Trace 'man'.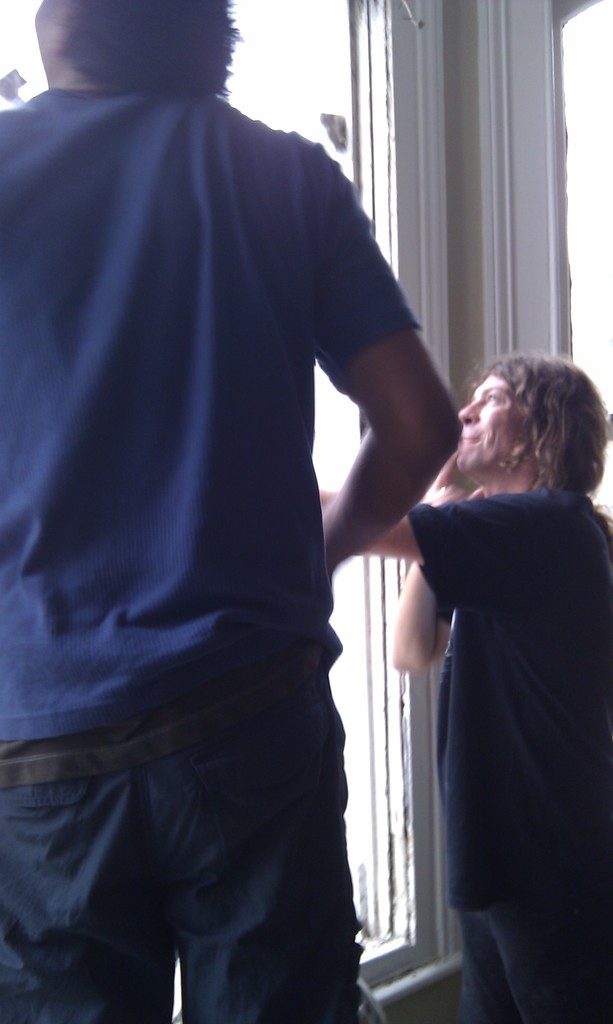
Traced to 323,354,612,1023.
